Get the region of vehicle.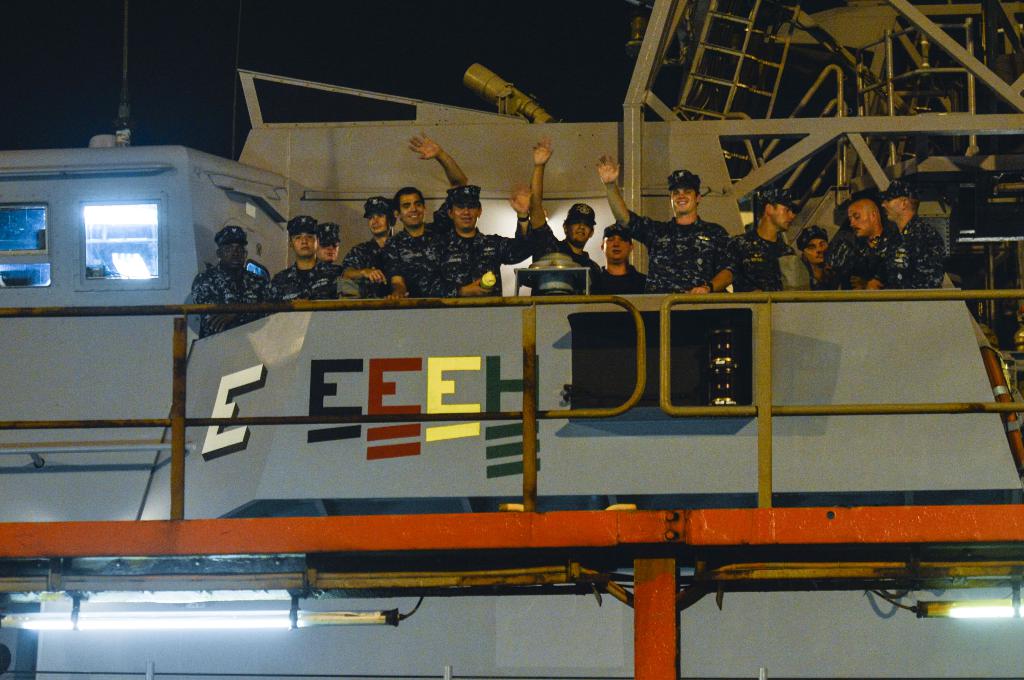
(left=0, top=0, right=1023, bottom=679).
